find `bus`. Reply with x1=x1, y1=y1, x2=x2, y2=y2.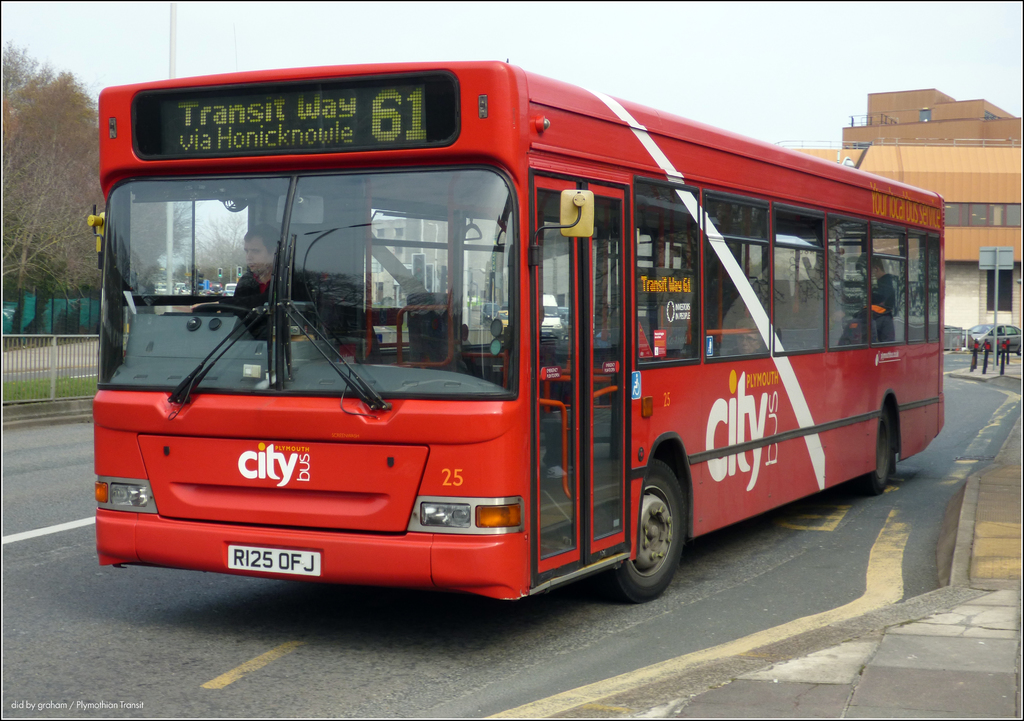
x1=88, y1=53, x2=947, y2=603.
